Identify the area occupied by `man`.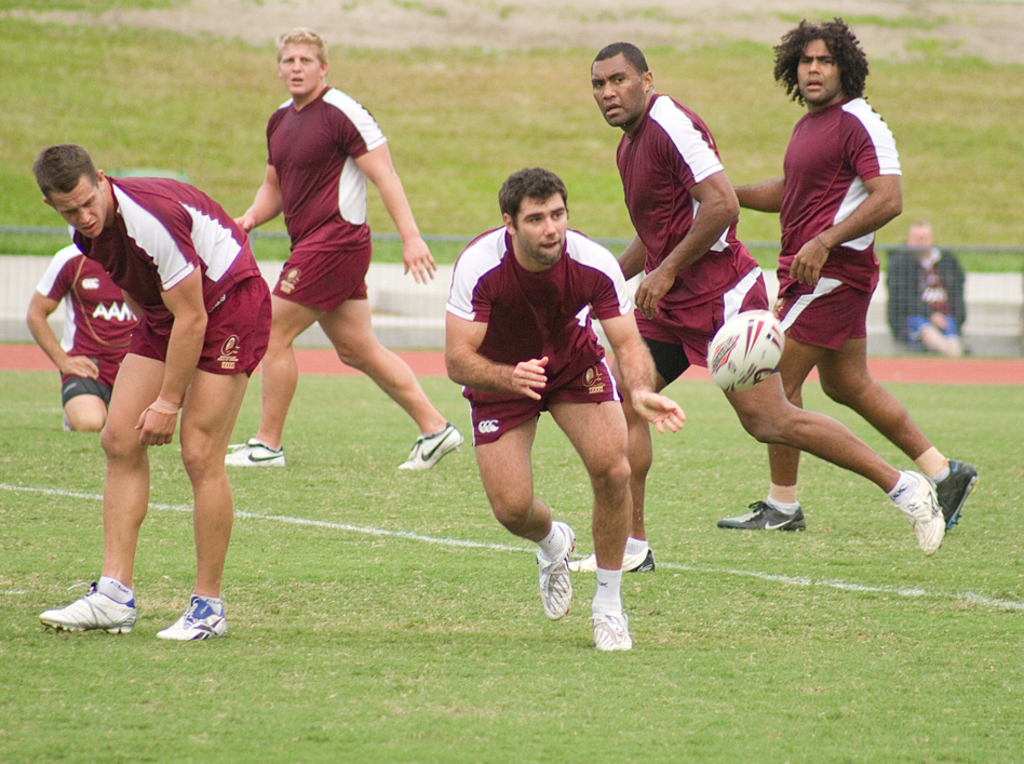
Area: {"x1": 565, "y1": 41, "x2": 947, "y2": 579}.
